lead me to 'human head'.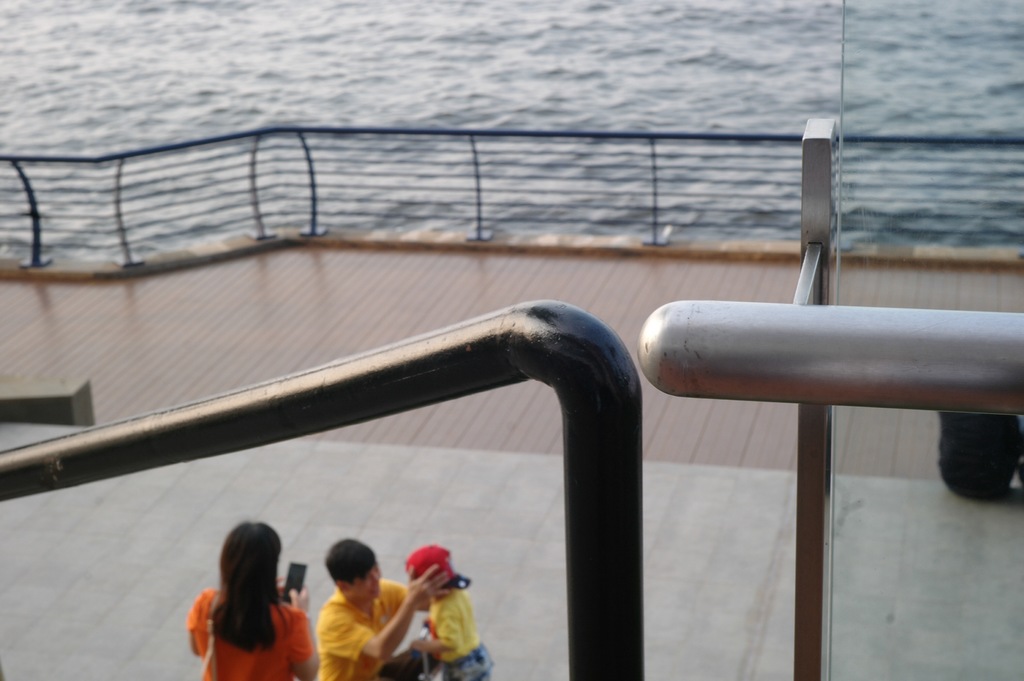
Lead to {"left": 220, "top": 521, "right": 283, "bottom": 592}.
